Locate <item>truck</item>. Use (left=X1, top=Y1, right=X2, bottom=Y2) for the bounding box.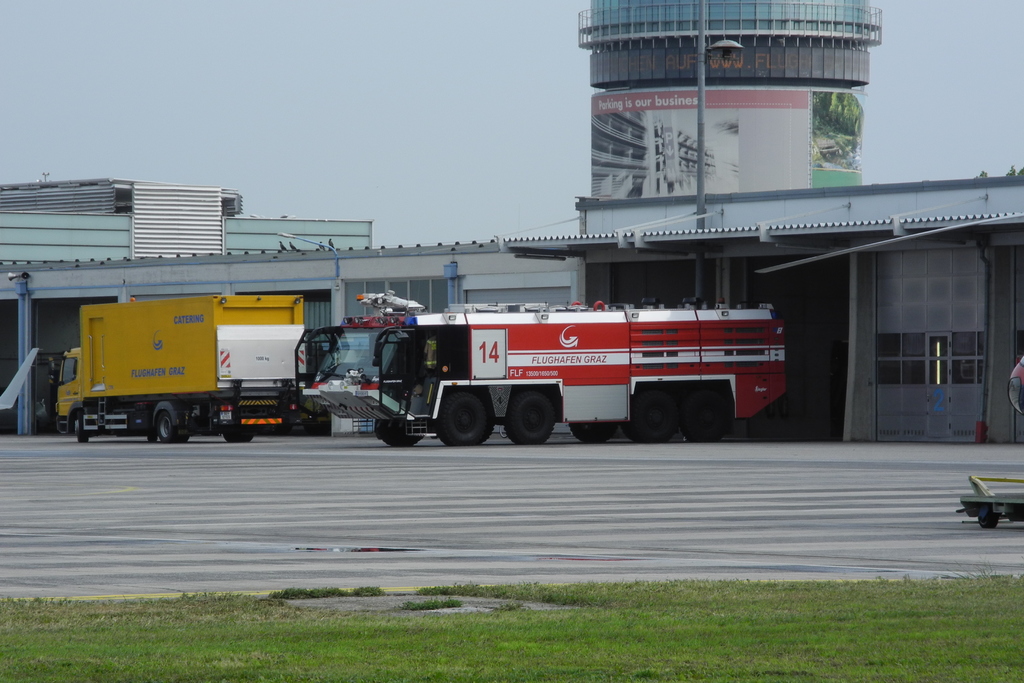
(left=282, top=288, right=814, bottom=457).
